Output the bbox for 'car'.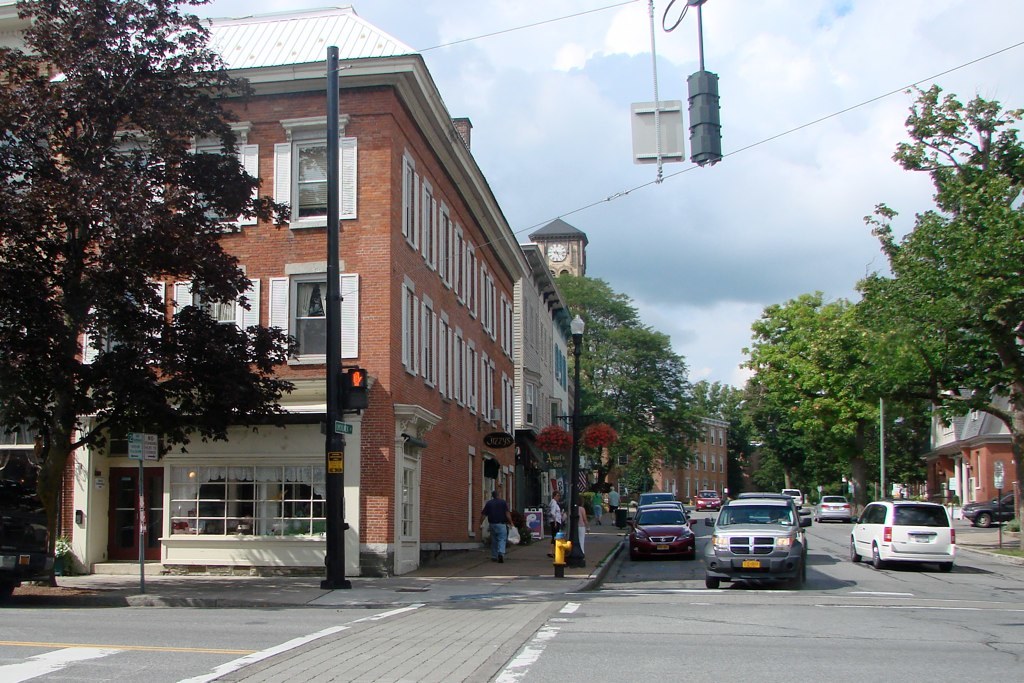
select_region(631, 505, 695, 558).
